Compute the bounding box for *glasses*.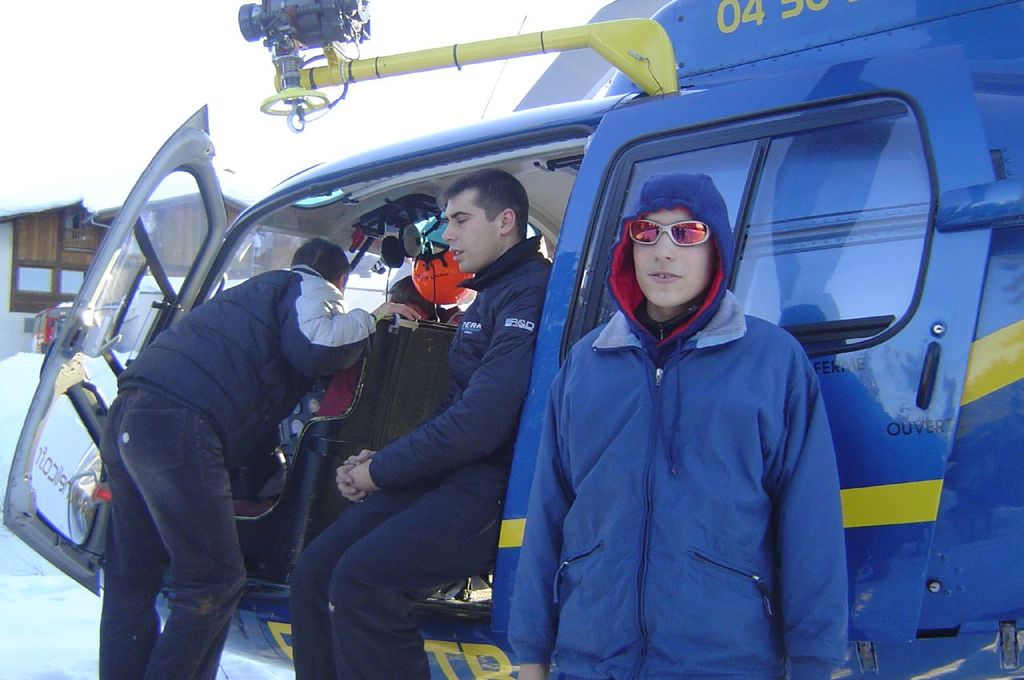
detection(629, 222, 710, 244).
